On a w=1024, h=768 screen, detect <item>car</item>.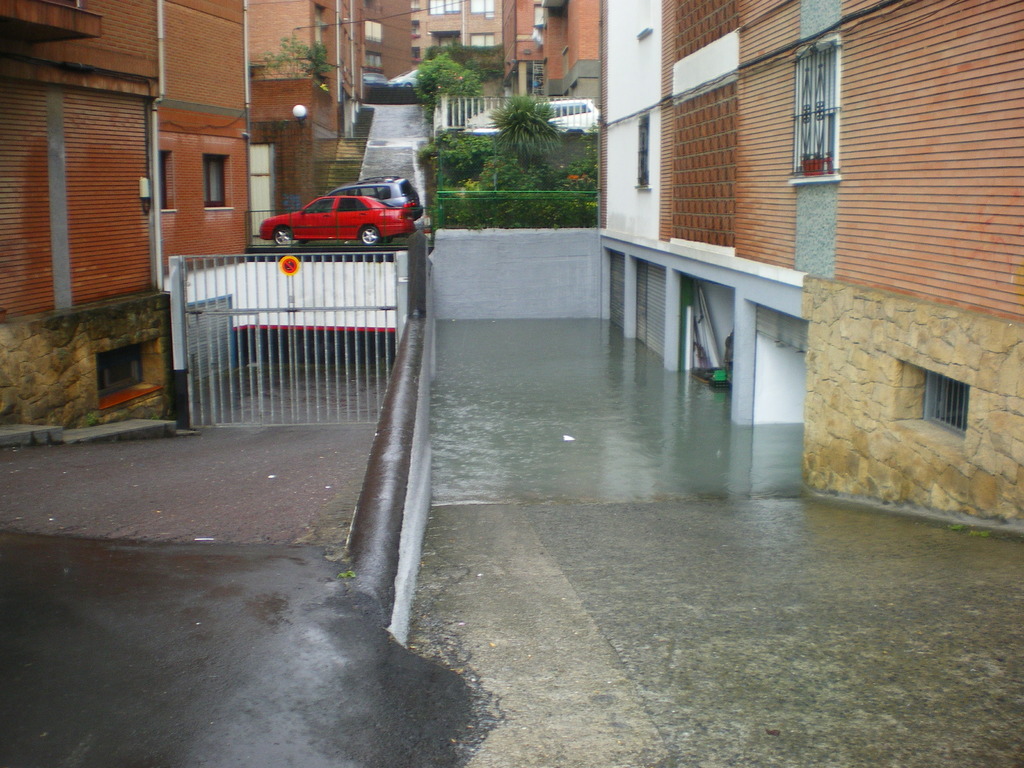
<box>240,172,418,252</box>.
